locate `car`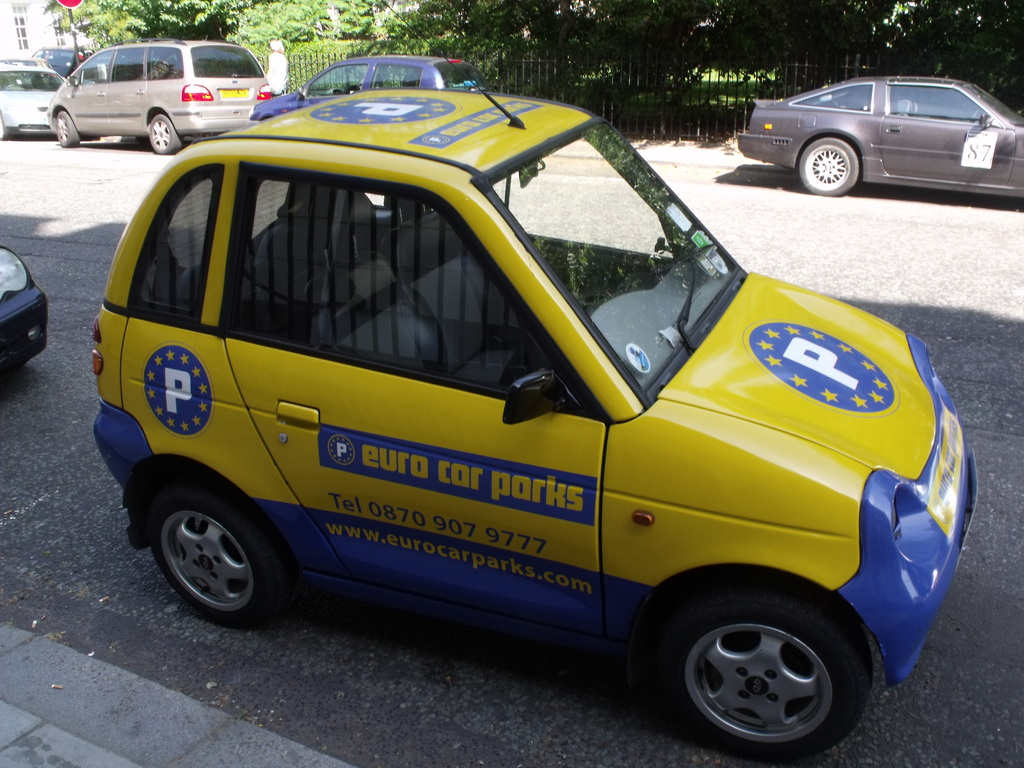
246, 47, 490, 125
